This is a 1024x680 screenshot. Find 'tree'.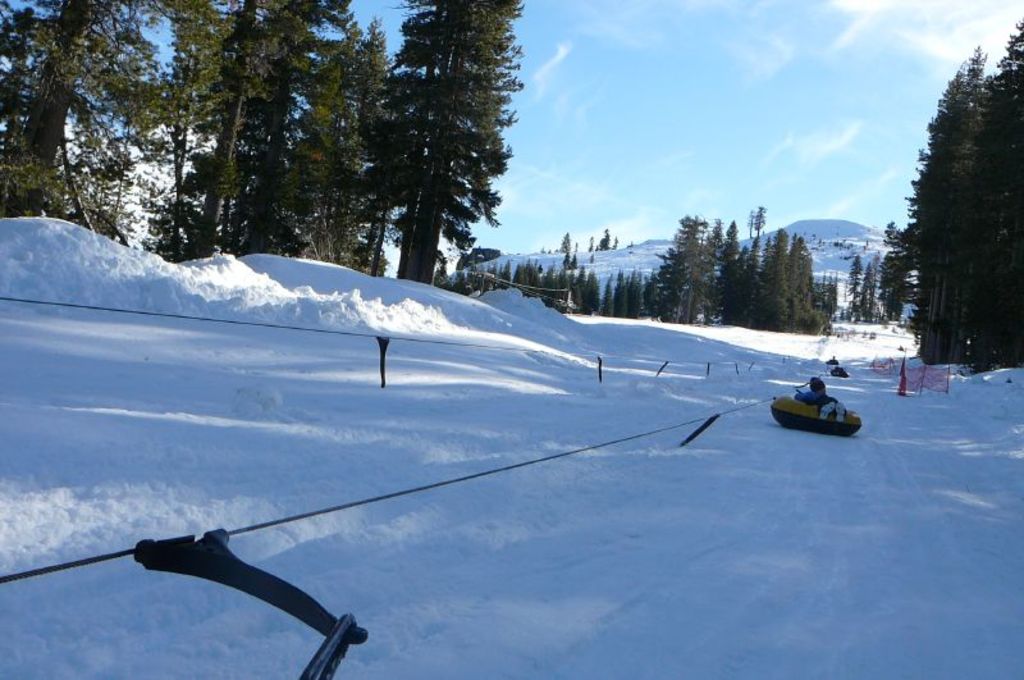
Bounding box: BBox(748, 204, 767, 237).
